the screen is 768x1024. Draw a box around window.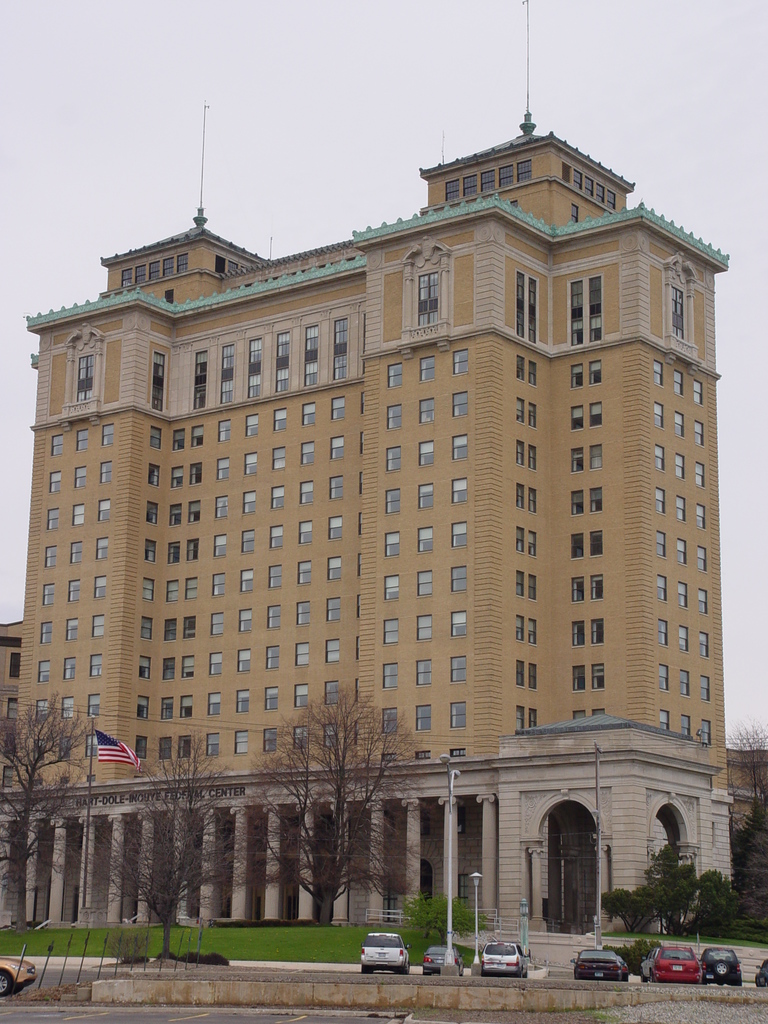
bbox=(571, 575, 584, 603).
